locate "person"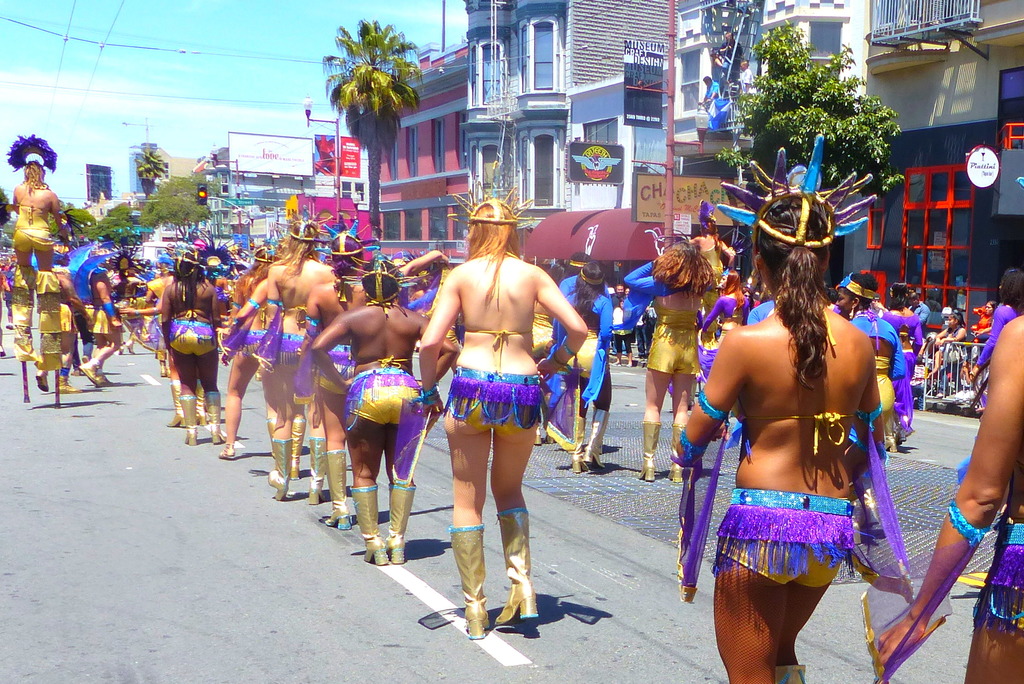
[960,265,1023,414]
